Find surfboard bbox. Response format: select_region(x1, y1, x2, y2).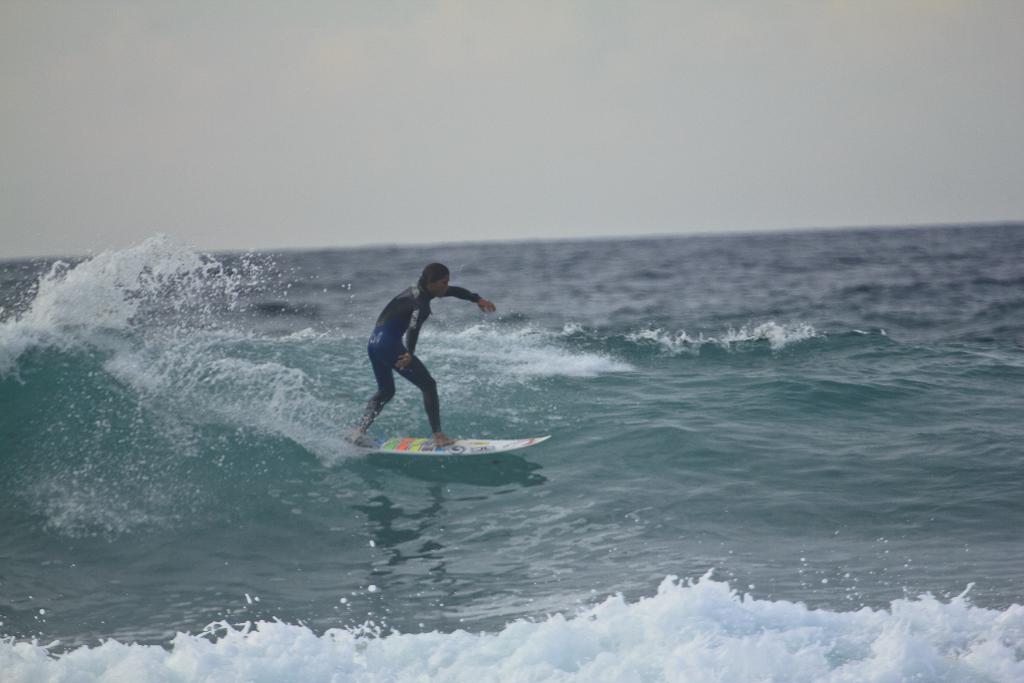
select_region(364, 436, 553, 457).
